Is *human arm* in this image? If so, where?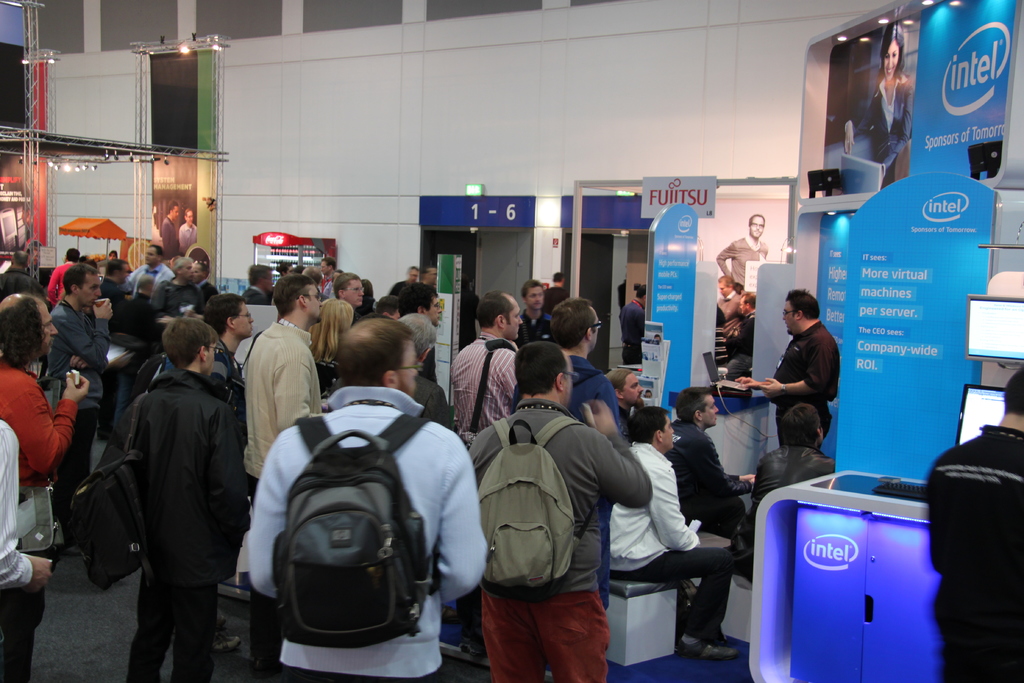
Yes, at 731,313,757,355.
